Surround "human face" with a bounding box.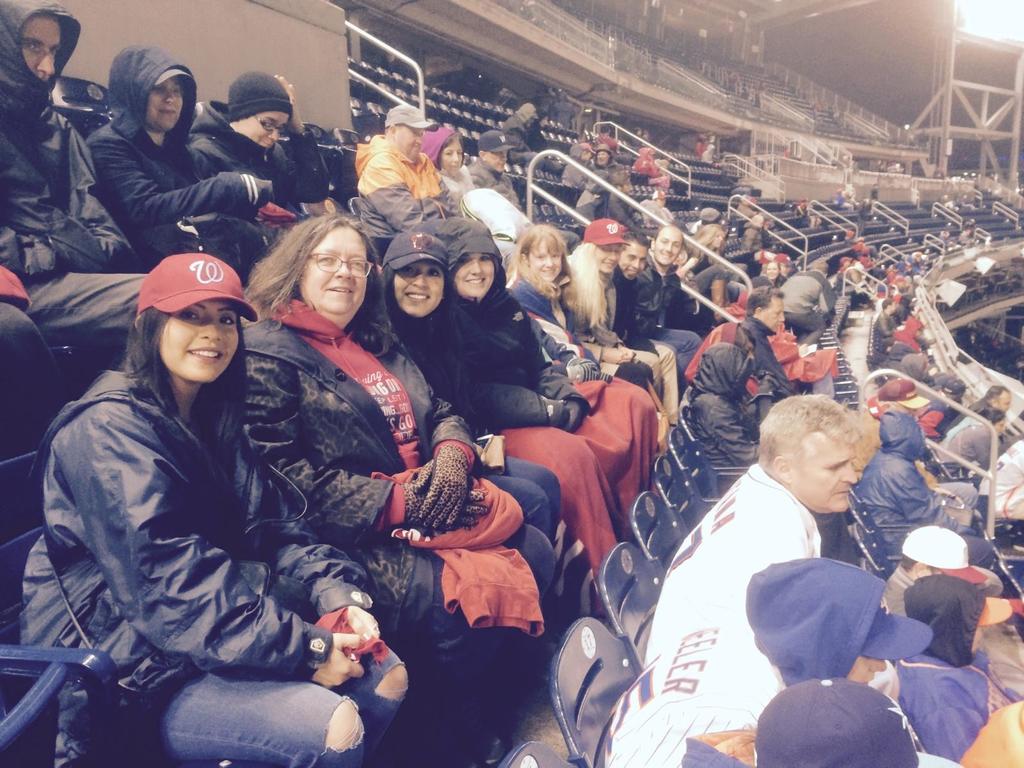
622,252,644,278.
